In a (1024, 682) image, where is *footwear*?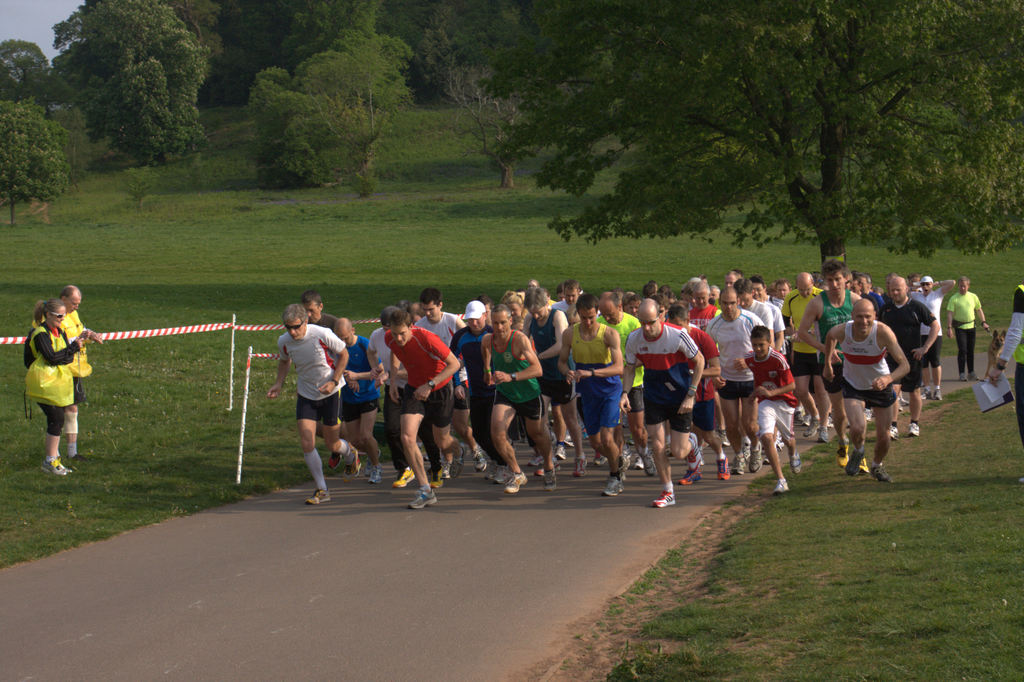
761, 450, 772, 466.
